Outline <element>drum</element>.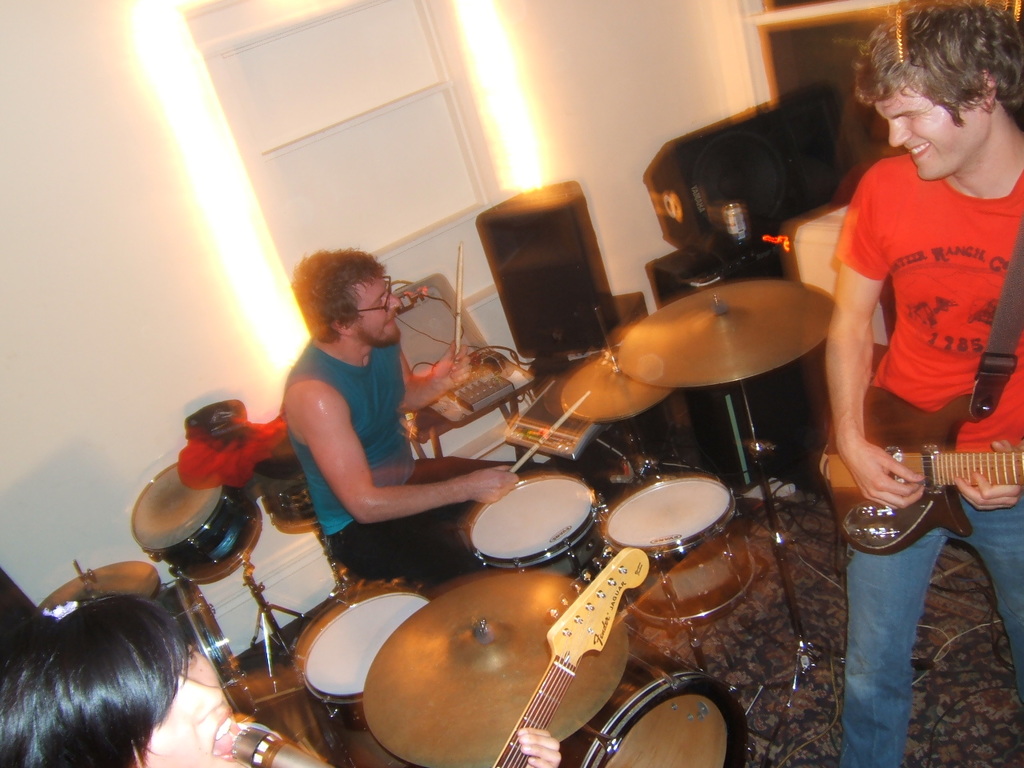
Outline: [left=249, top=447, right=322, bottom=535].
